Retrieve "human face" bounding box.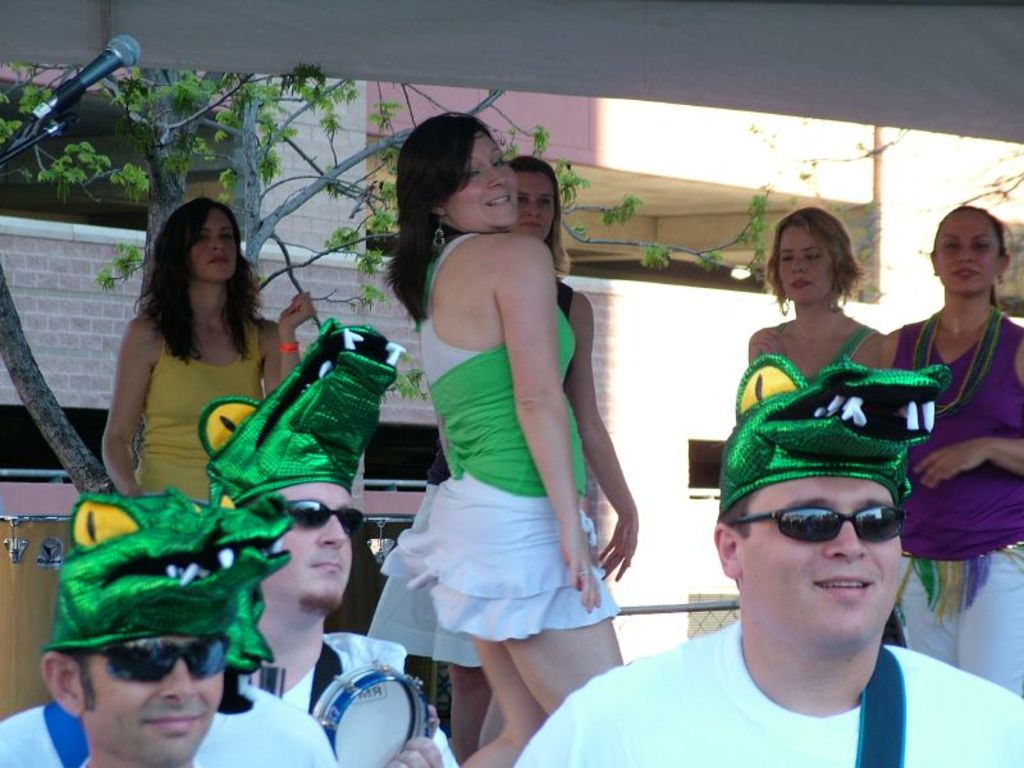
Bounding box: (left=101, top=635, right=228, bottom=767).
